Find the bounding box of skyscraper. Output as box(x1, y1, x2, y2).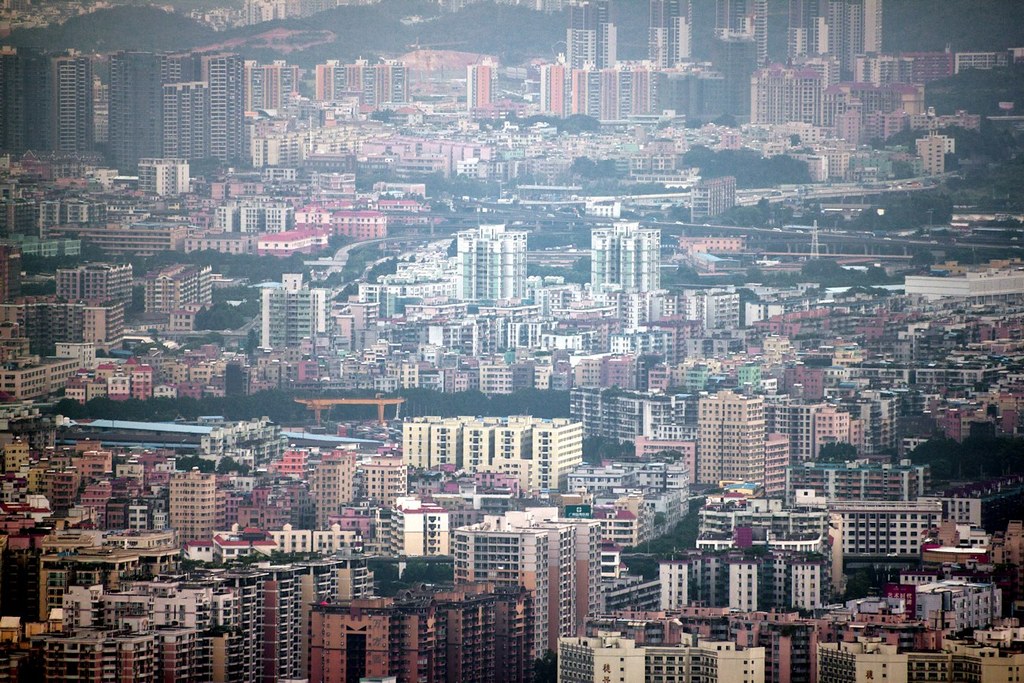
box(815, 570, 1023, 682).
